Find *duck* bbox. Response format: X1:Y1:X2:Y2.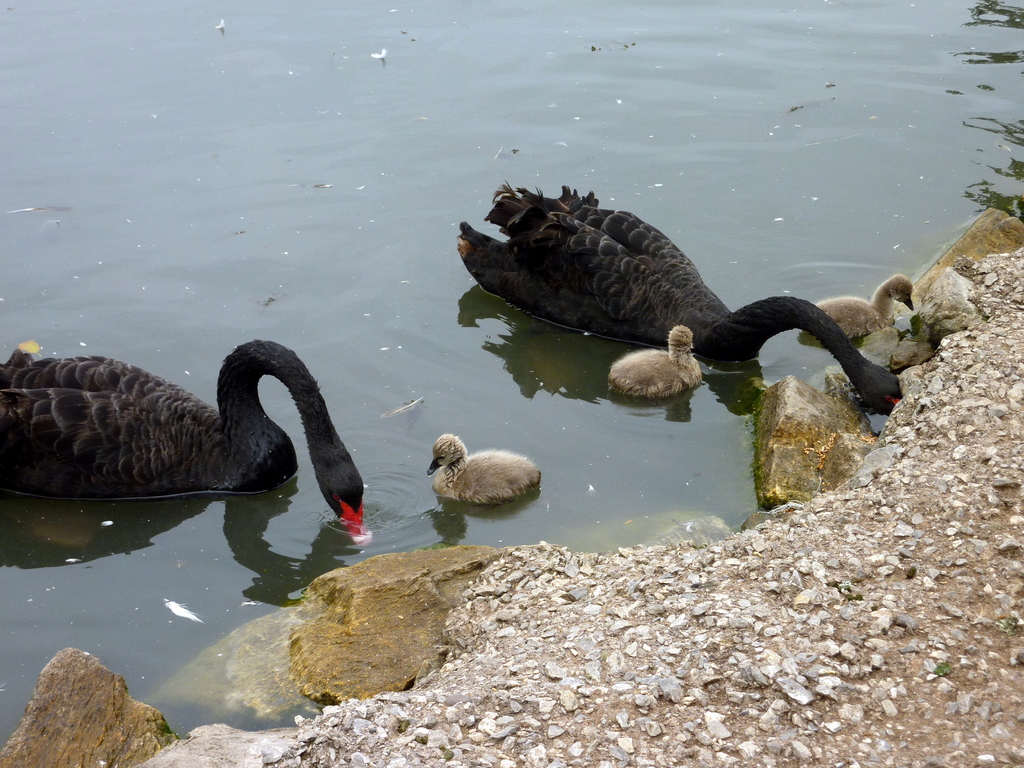
459:178:911:410.
